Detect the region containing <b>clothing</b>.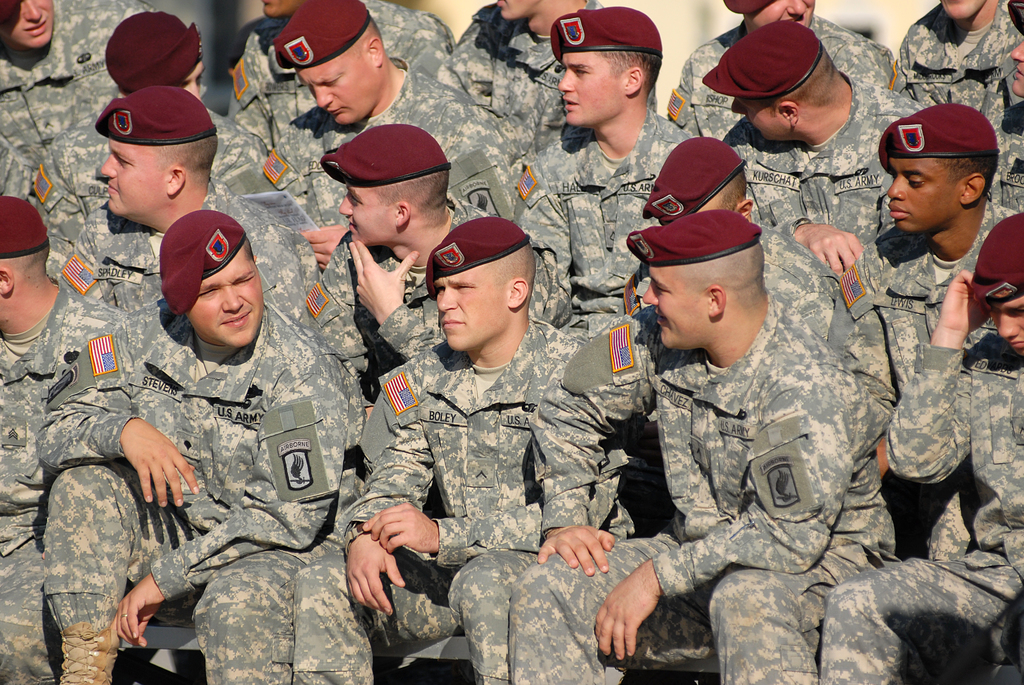
(723,68,918,276).
